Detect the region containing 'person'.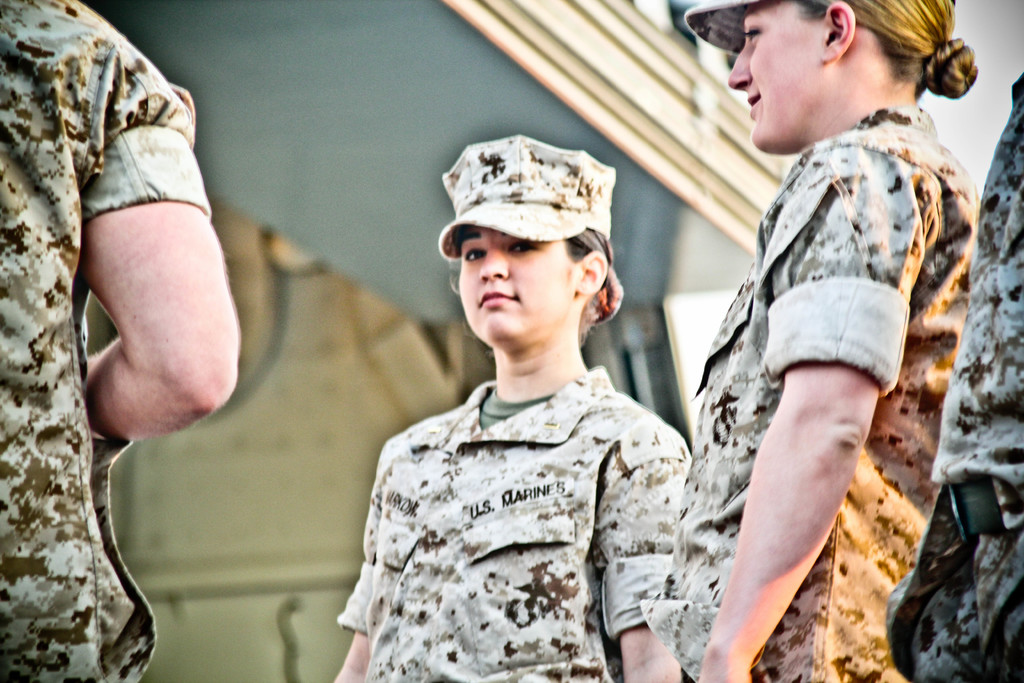
x1=643, y1=0, x2=986, y2=682.
